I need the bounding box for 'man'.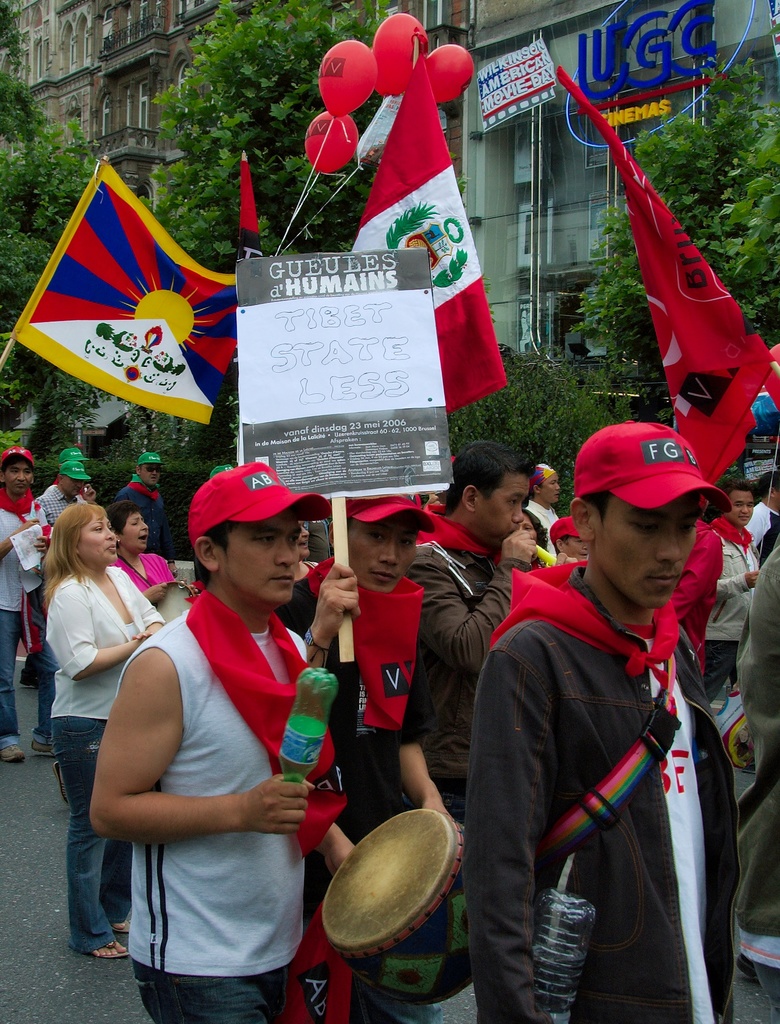
Here it is: (x1=520, y1=452, x2=567, y2=580).
